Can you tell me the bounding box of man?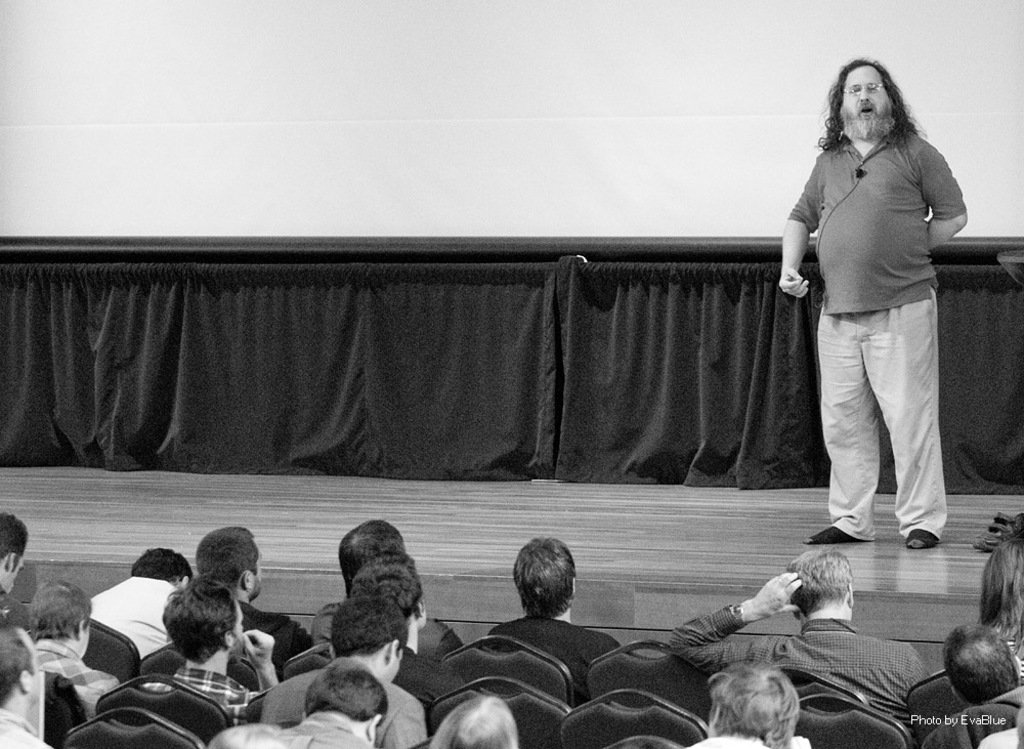
[0,628,54,748].
